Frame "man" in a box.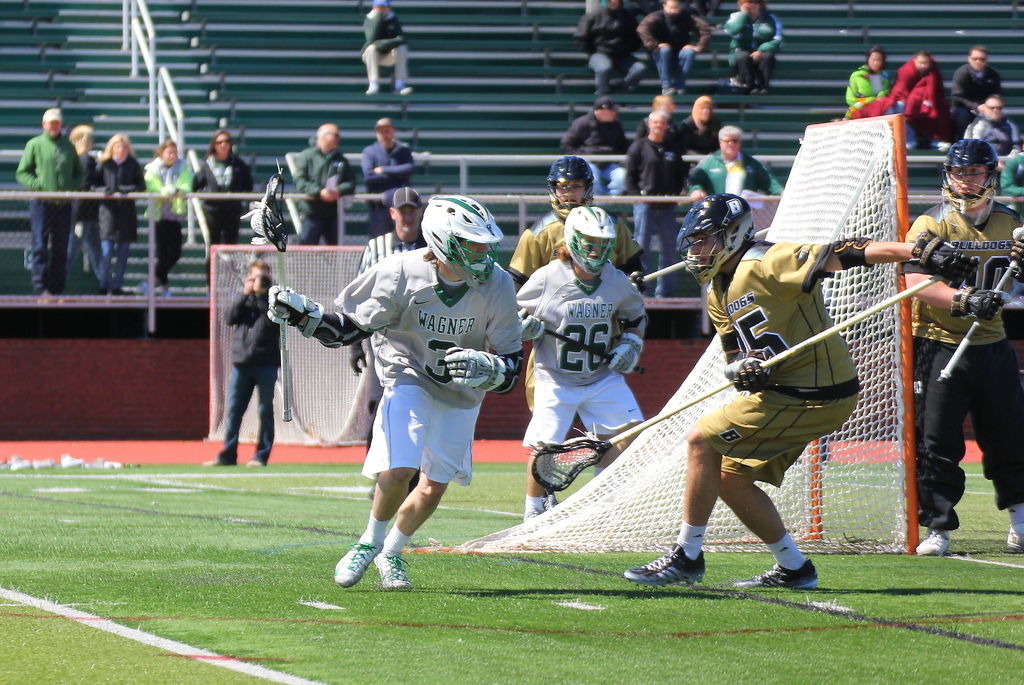
[left=509, top=162, right=628, bottom=402].
